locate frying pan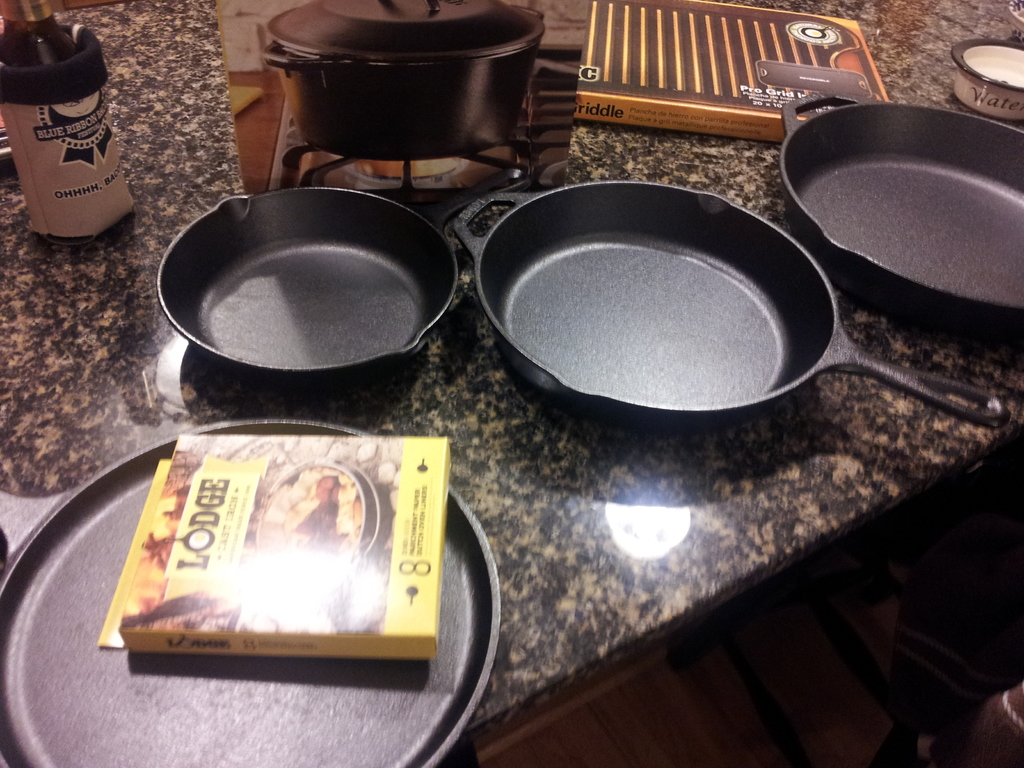
[x1=772, y1=86, x2=1023, y2=331]
